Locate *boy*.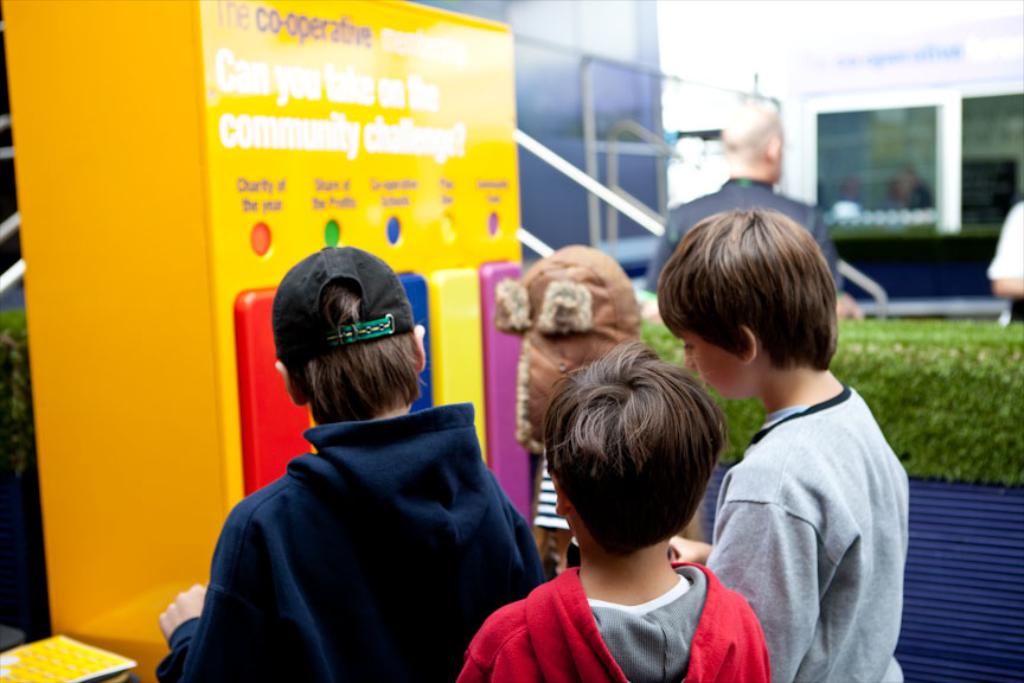
Bounding box: <bbox>651, 209, 908, 682</bbox>.
